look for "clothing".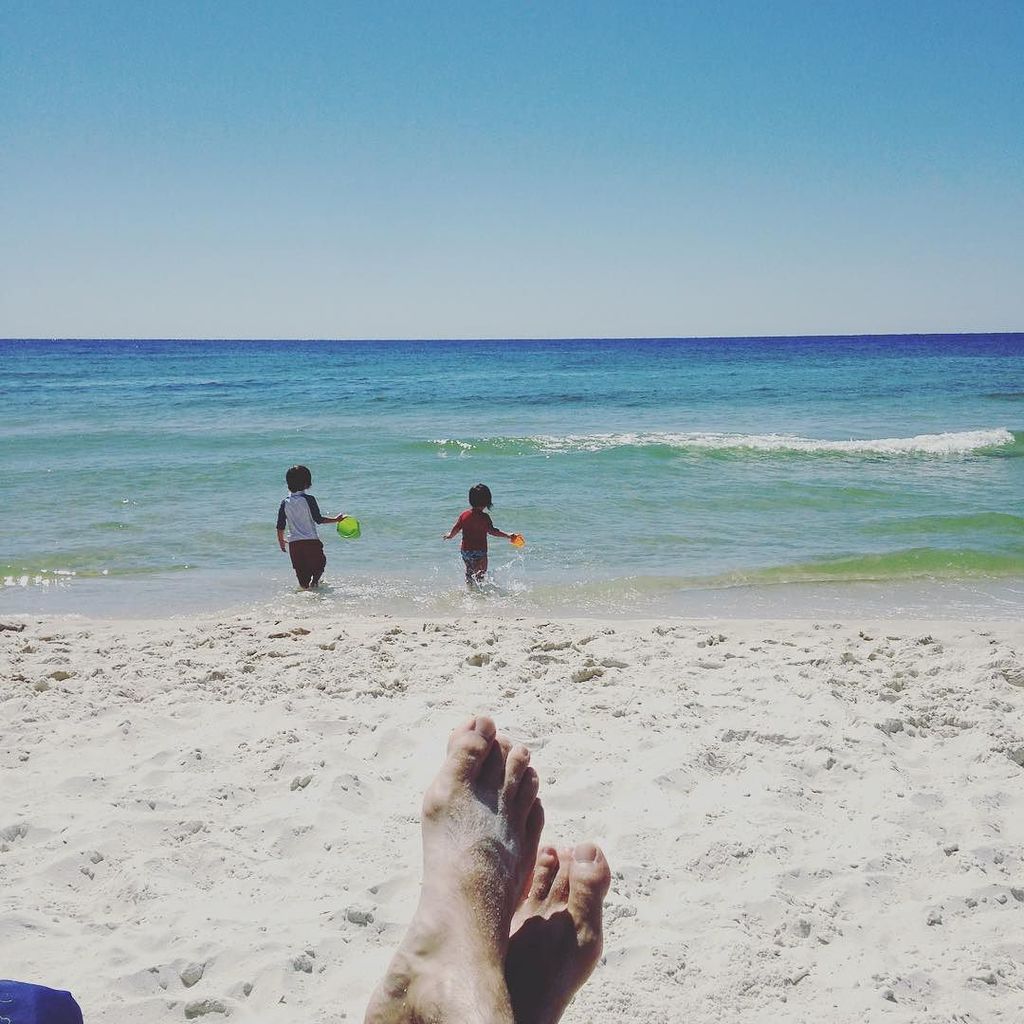
Found: bbox=[0, 974, 85, 1023].
